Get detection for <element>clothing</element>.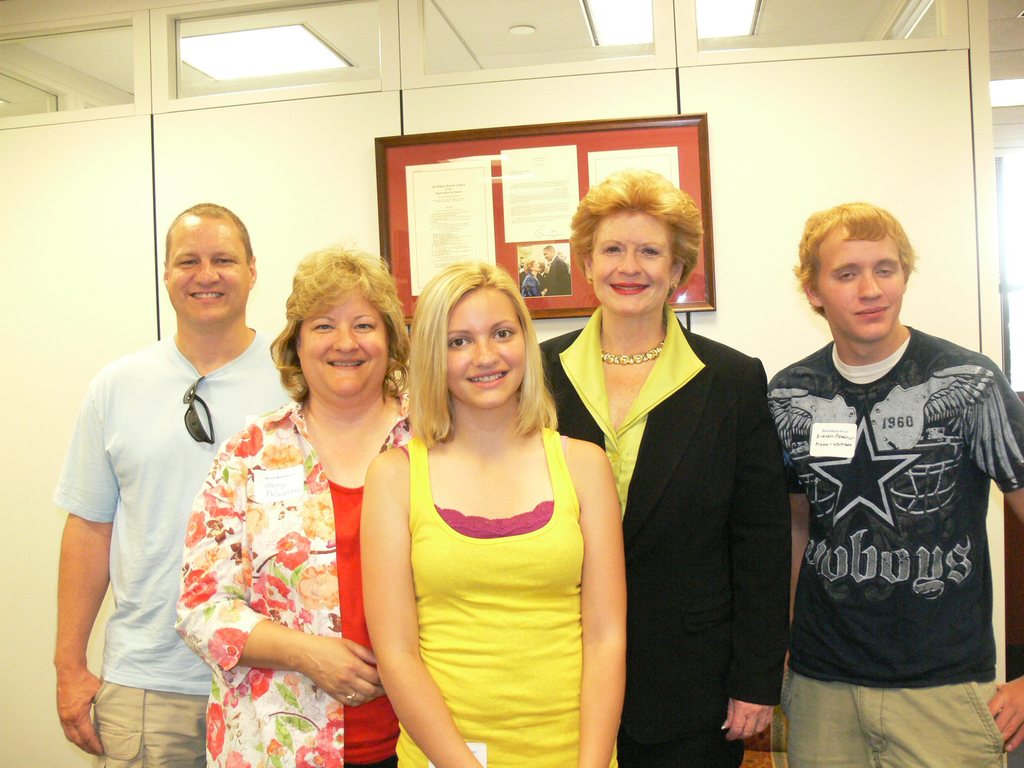
Detection: 396,420,614,767.
